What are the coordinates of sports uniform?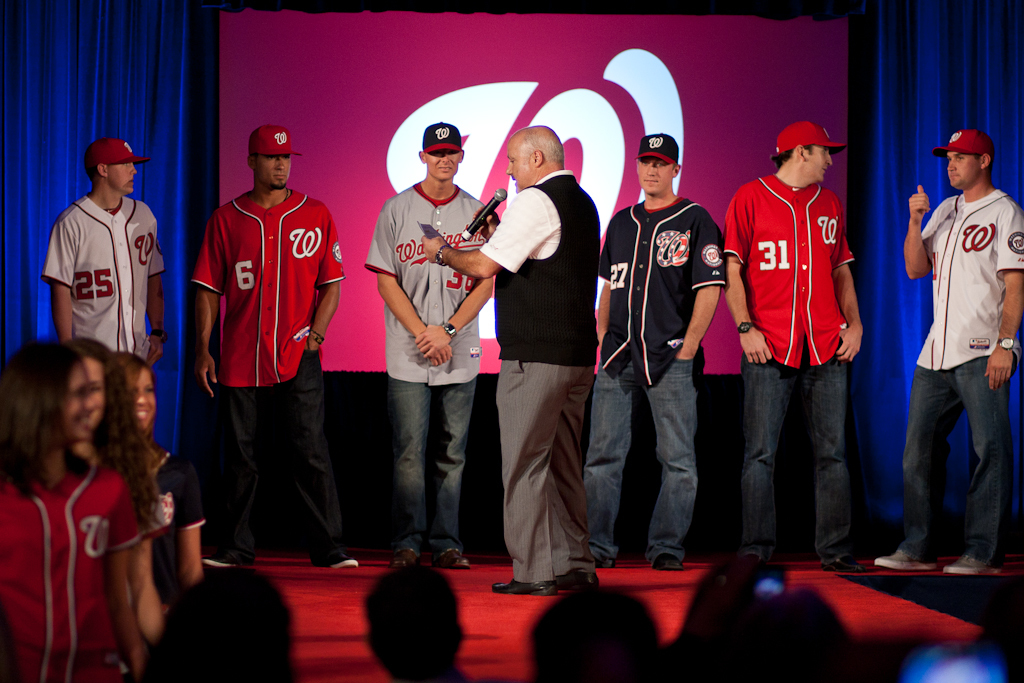
30 136 162 406.
